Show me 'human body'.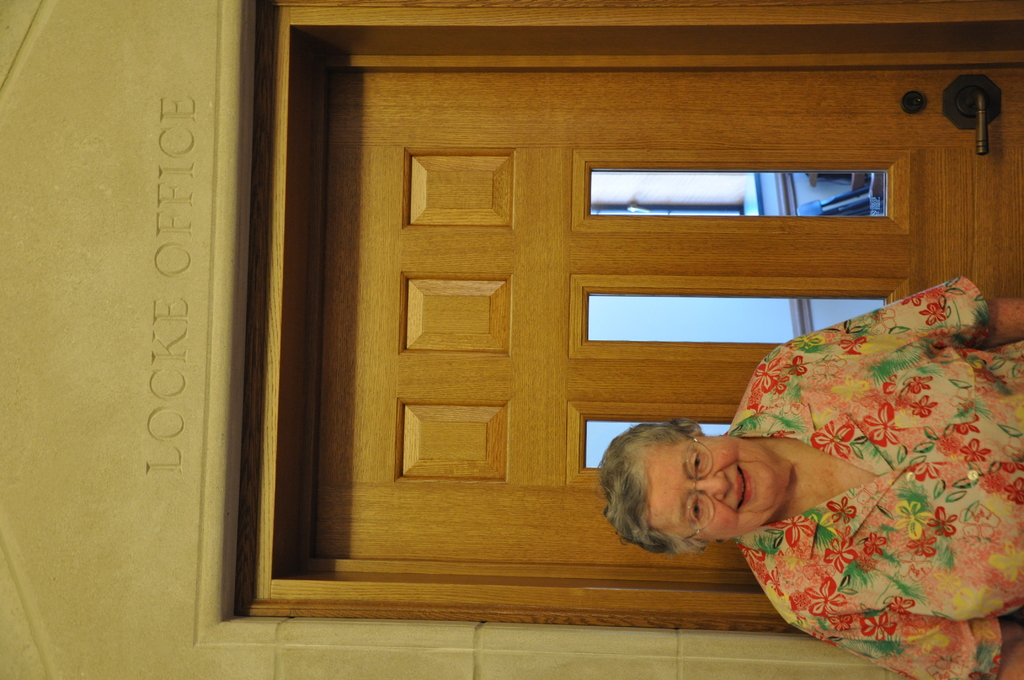
'human body' is here: x1=612, y1=283, x2=1003, y2=657.
